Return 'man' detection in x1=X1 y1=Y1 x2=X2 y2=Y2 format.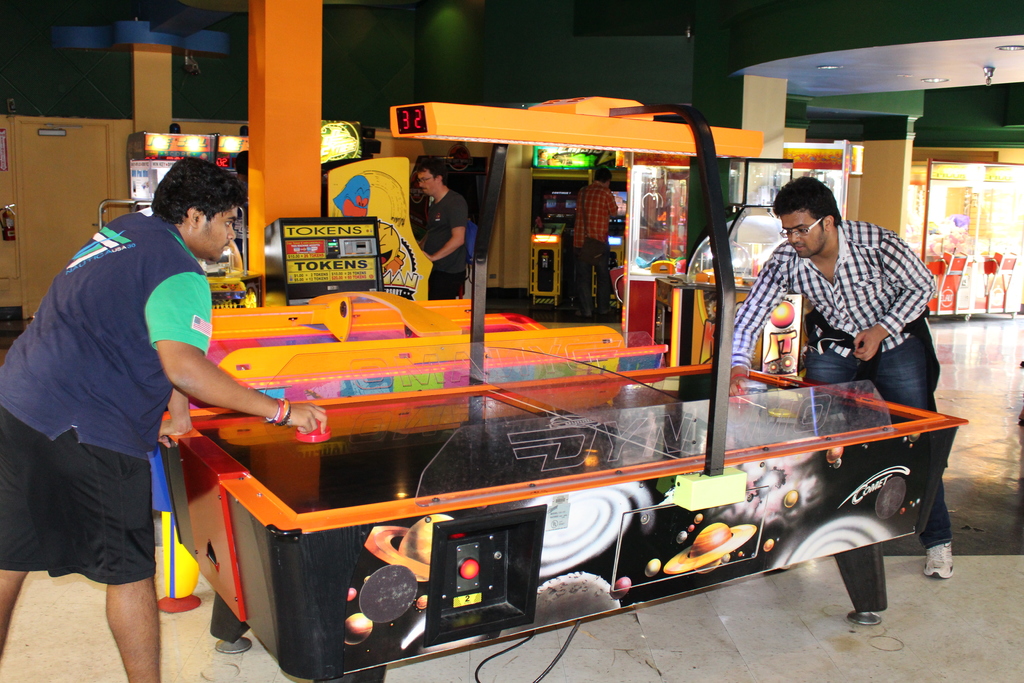
x1=563 y1=162 x2=623 y2=322.
